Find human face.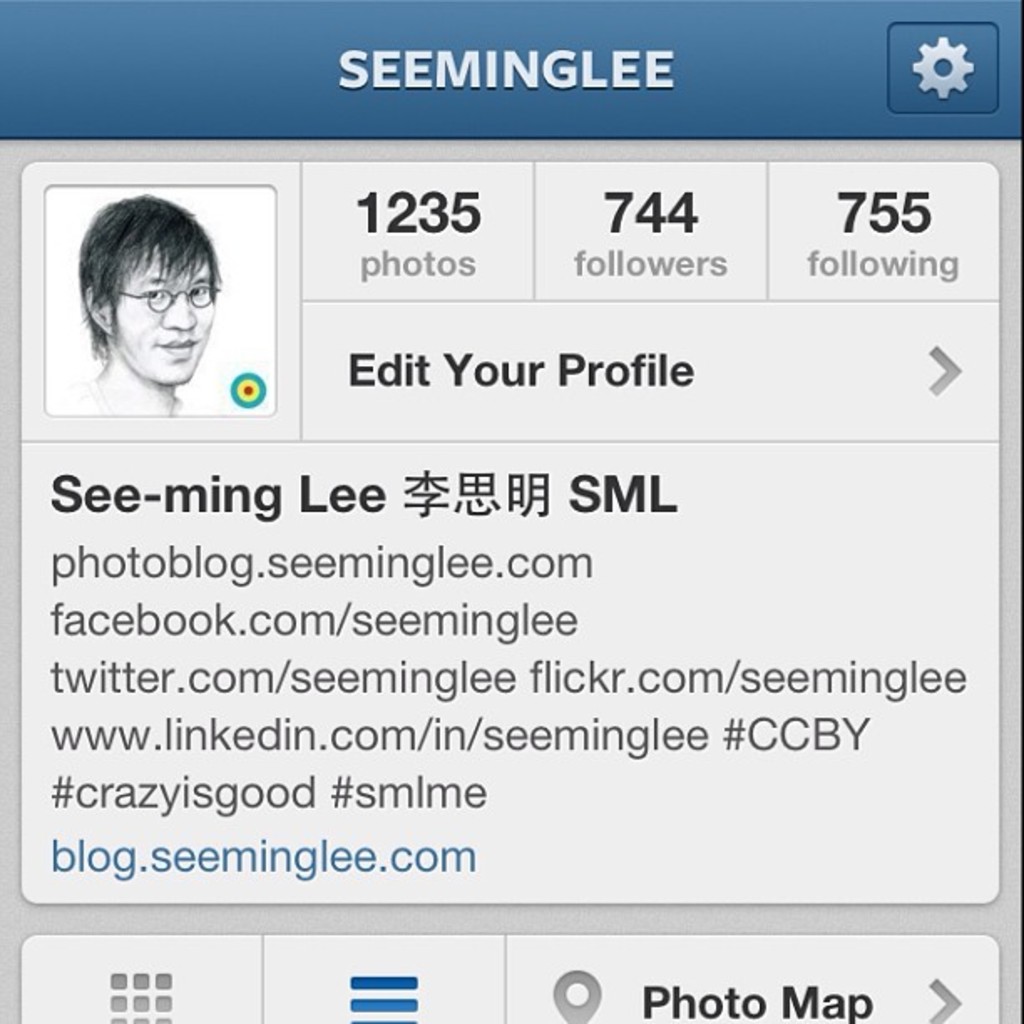
<region>119, 246, 212, 385</region>.
